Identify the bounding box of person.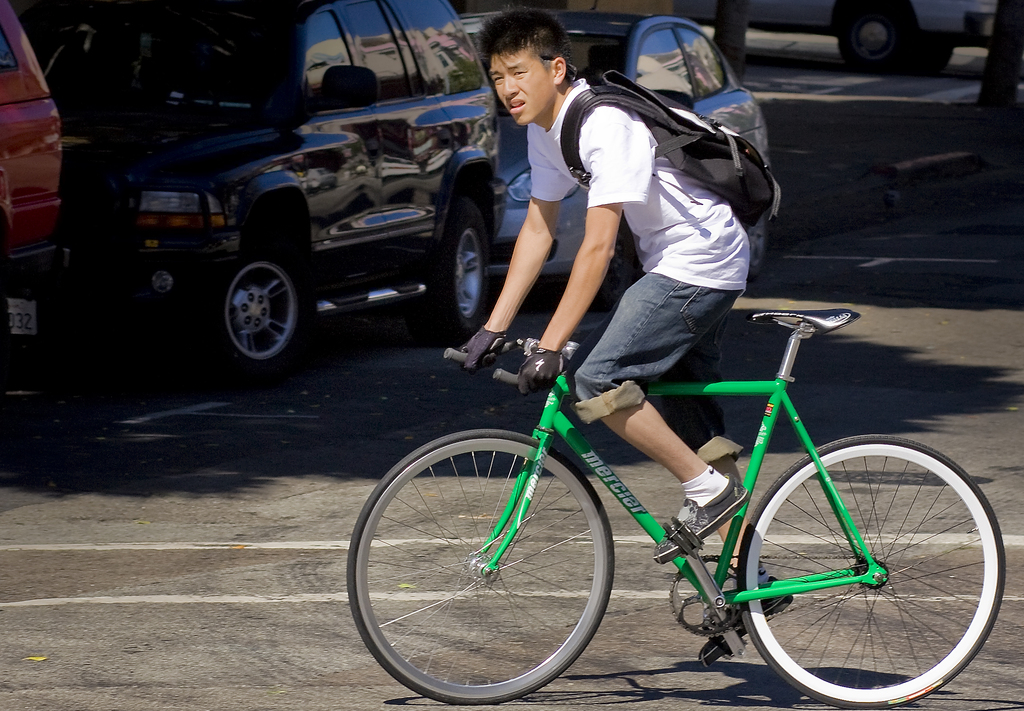
459/10/797/670.
